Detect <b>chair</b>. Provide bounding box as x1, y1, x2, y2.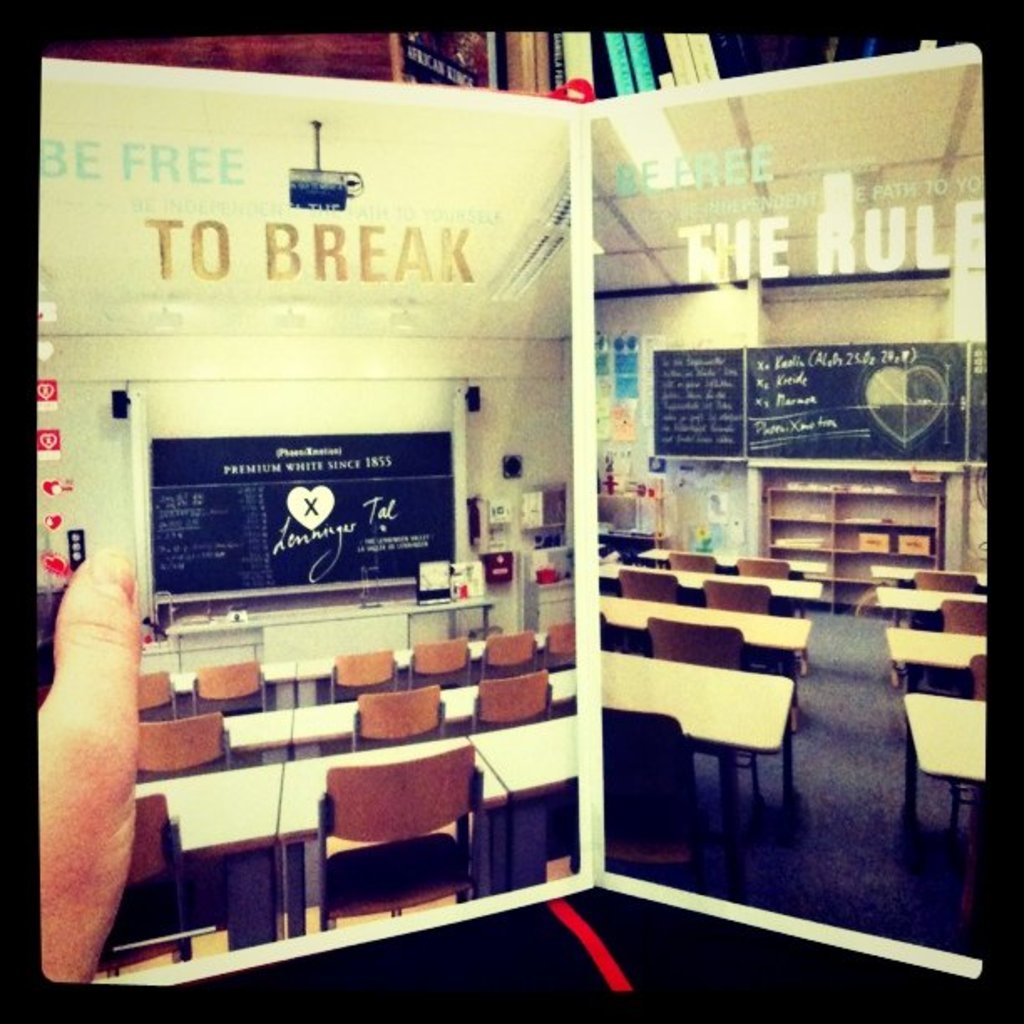
914, 574, 972, 591.
